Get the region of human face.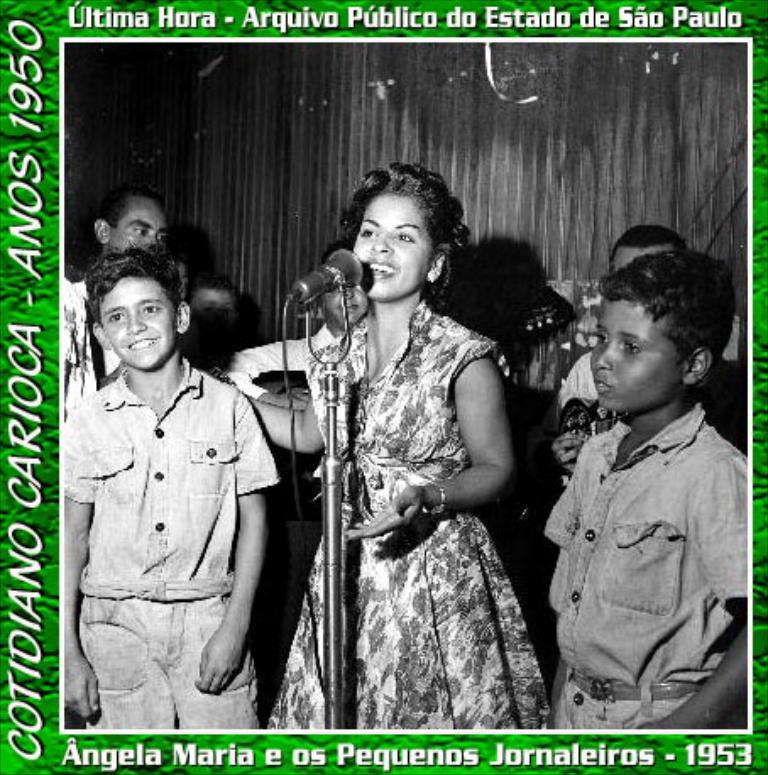
bbox(352, 196, 438, 306).
